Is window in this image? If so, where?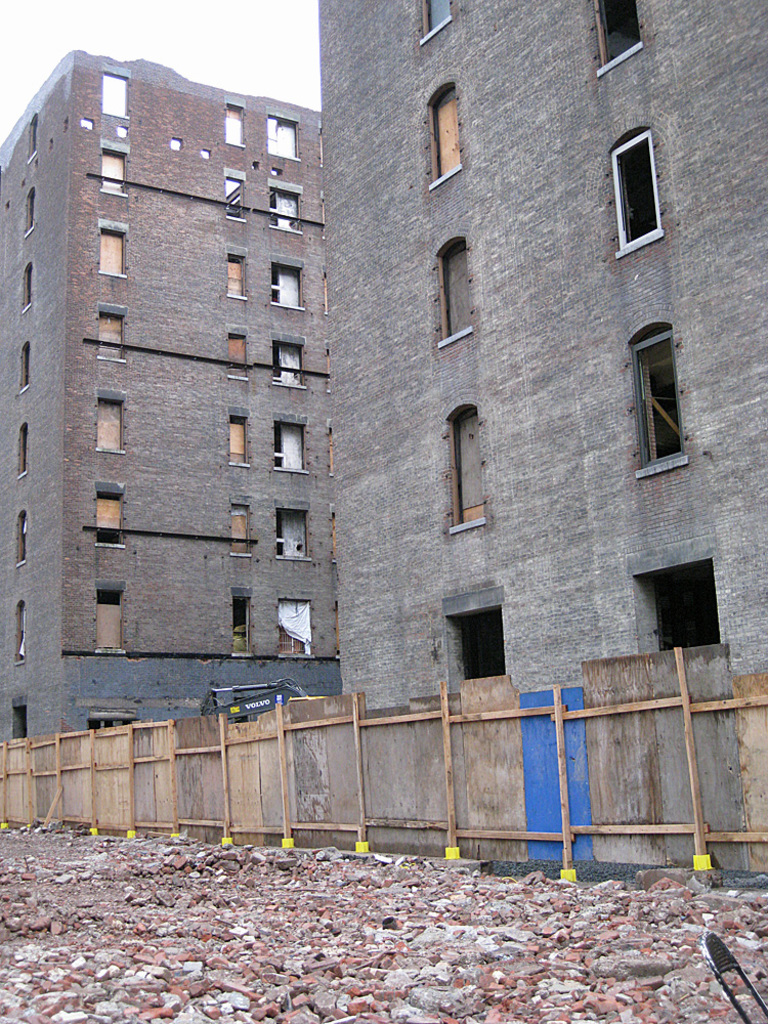
Yes, at (93,392,127,456).
